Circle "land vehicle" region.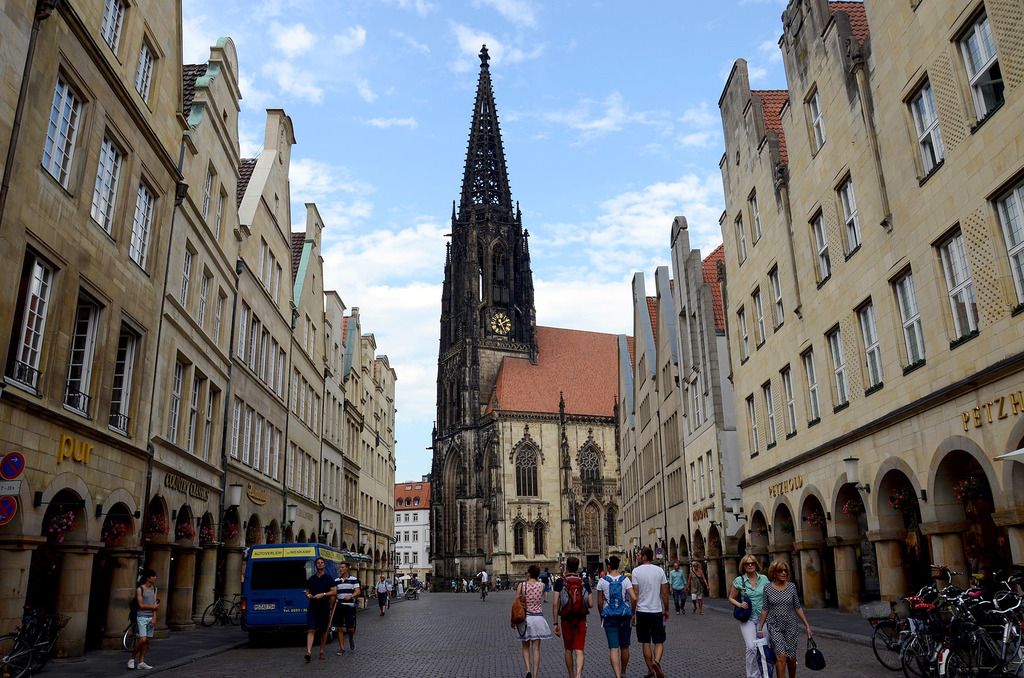
Region: pyautogui.locateOnScreen(243, 546, 346, 647).
